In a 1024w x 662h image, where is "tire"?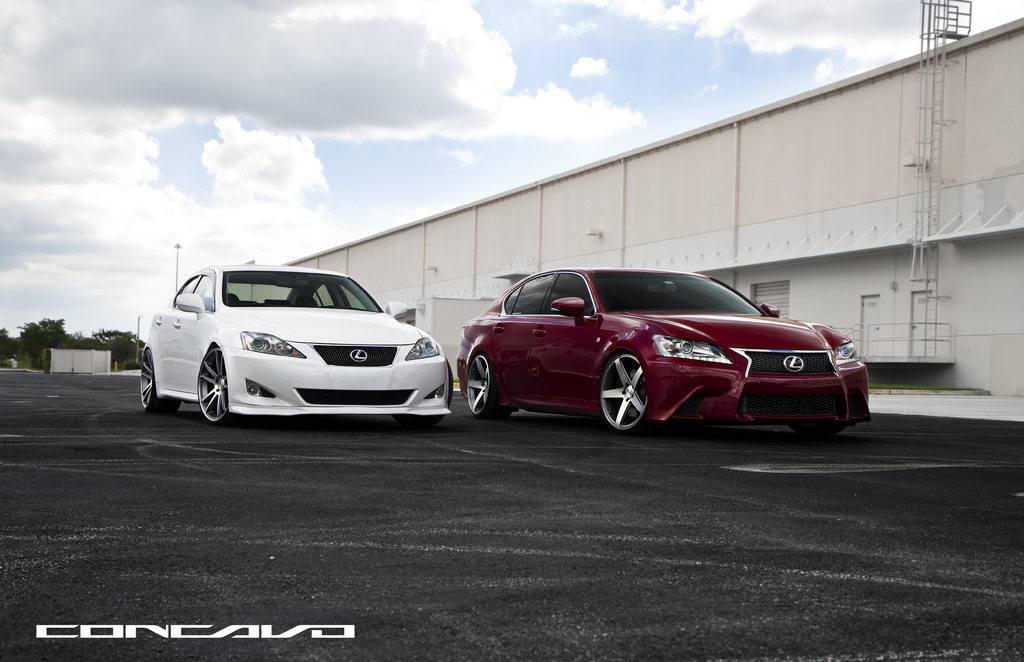
rect(141, 343, 176, 416).
